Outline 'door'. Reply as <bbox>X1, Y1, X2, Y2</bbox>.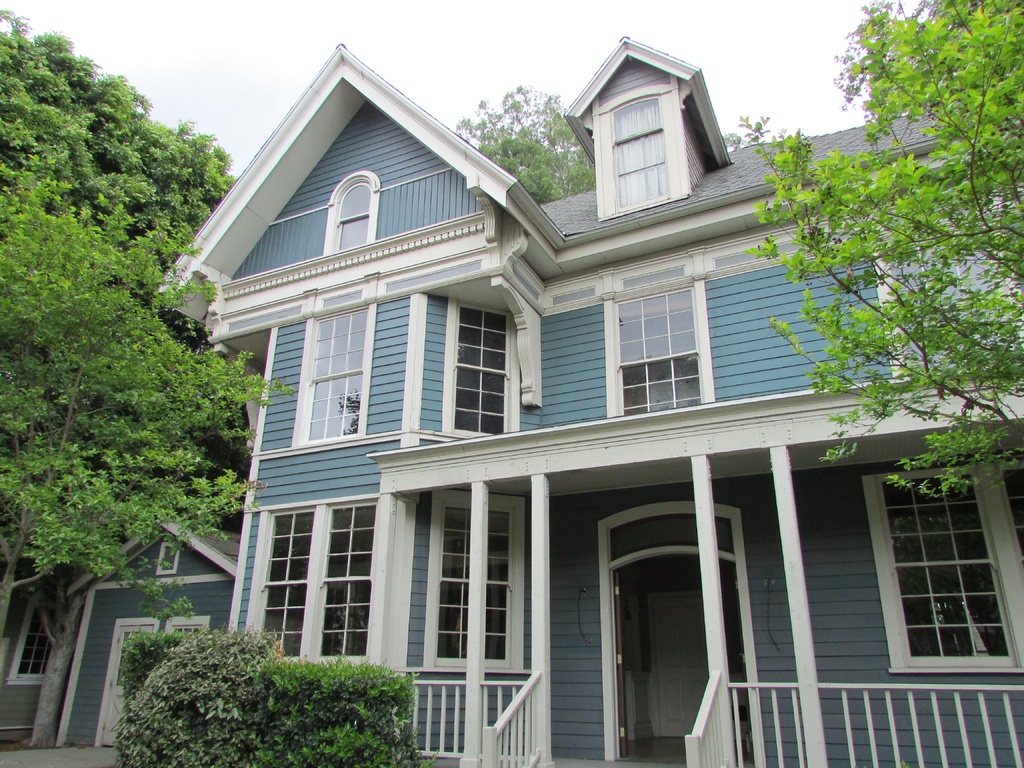
<bbox>99, 626, 159, 749</bbox>.
